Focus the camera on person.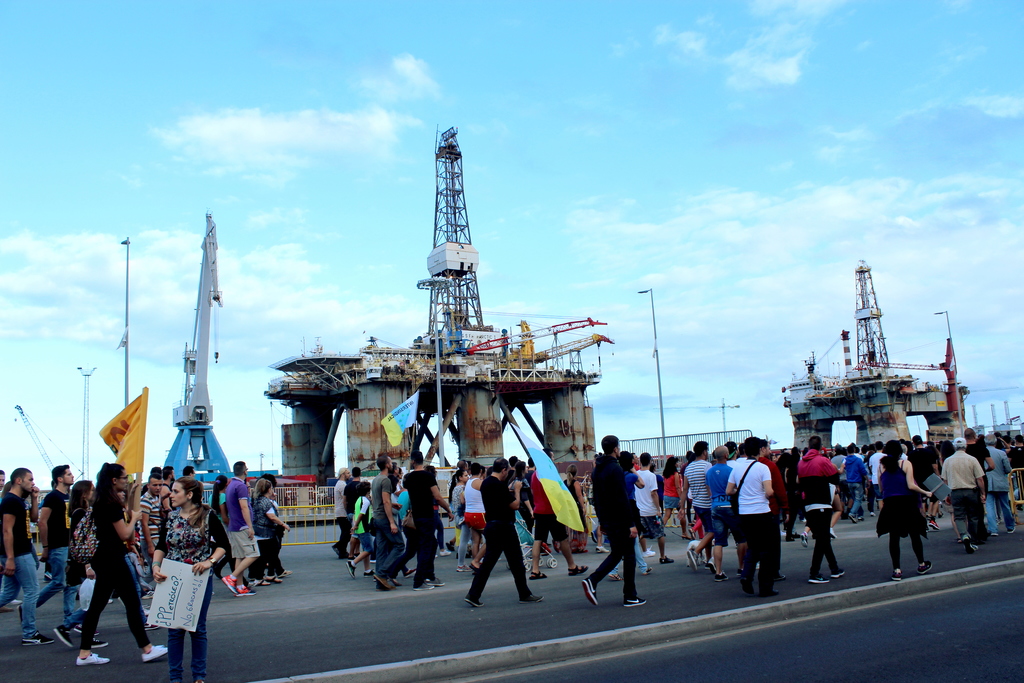
Focus region: {"left": 593, "top": 436, "right": 655, "bottom": 609}.
